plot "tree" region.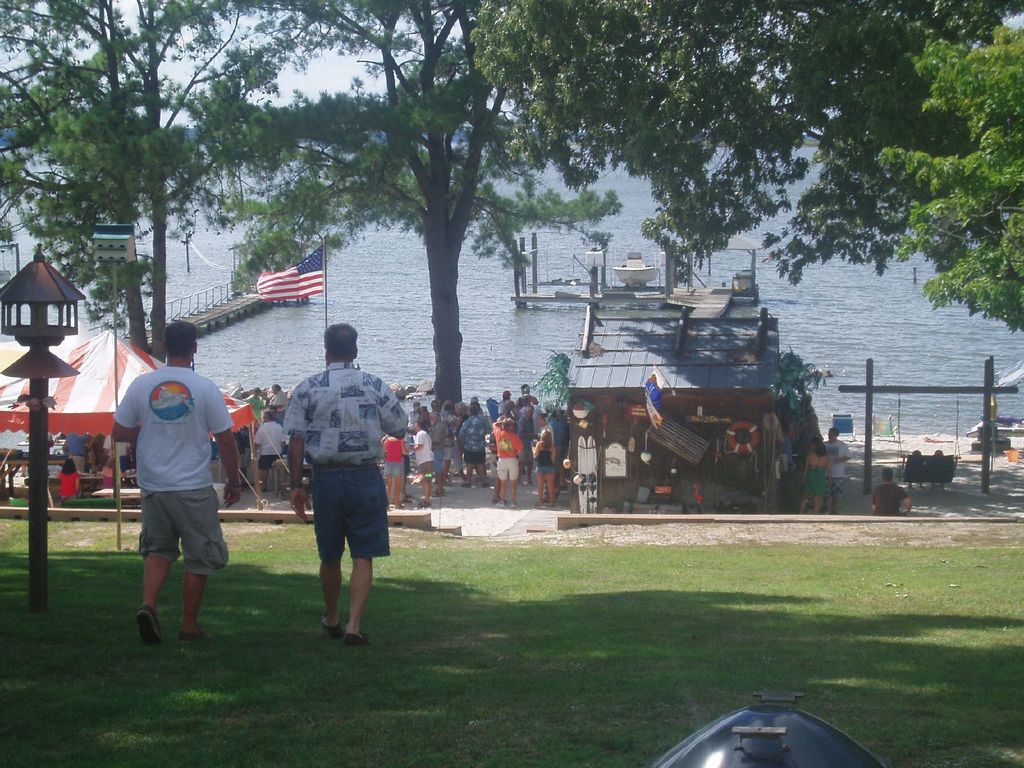
Plotted at [left=222, top=0, right=509, bottom=404].
